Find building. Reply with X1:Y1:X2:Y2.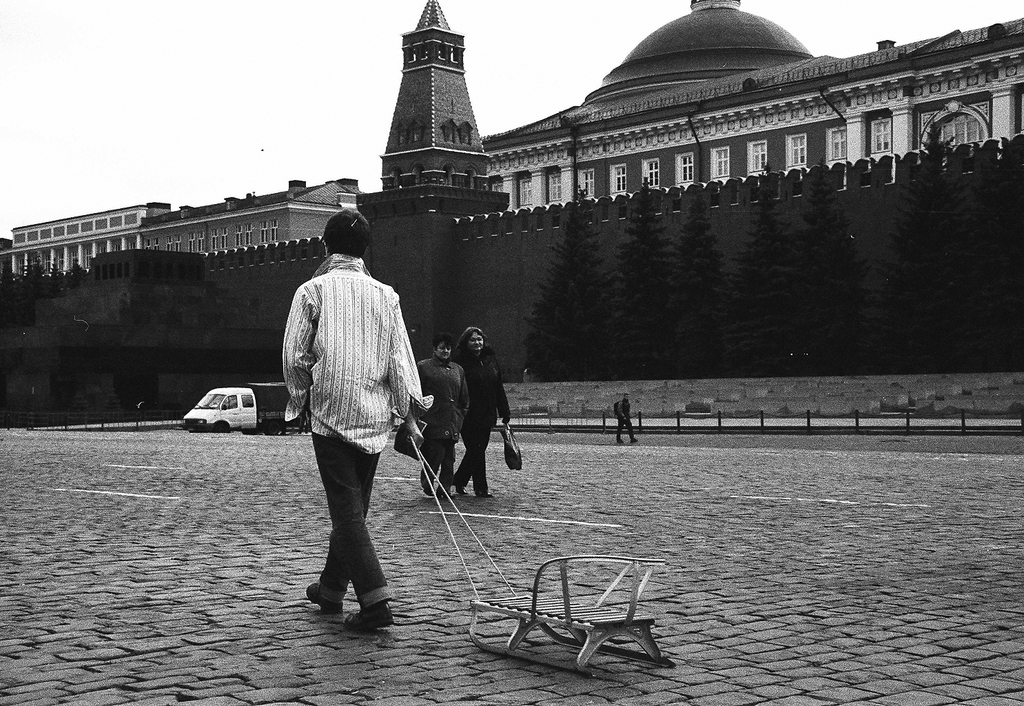
10:0:1023:295.
